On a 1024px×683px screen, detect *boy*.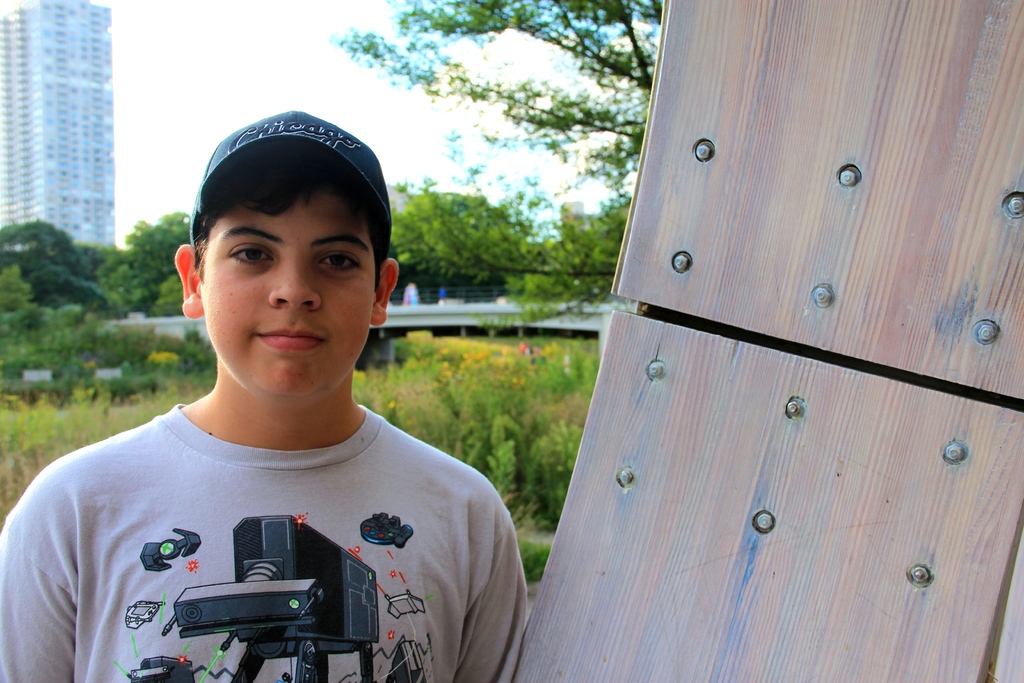
region(0, 123, 482, 682).
